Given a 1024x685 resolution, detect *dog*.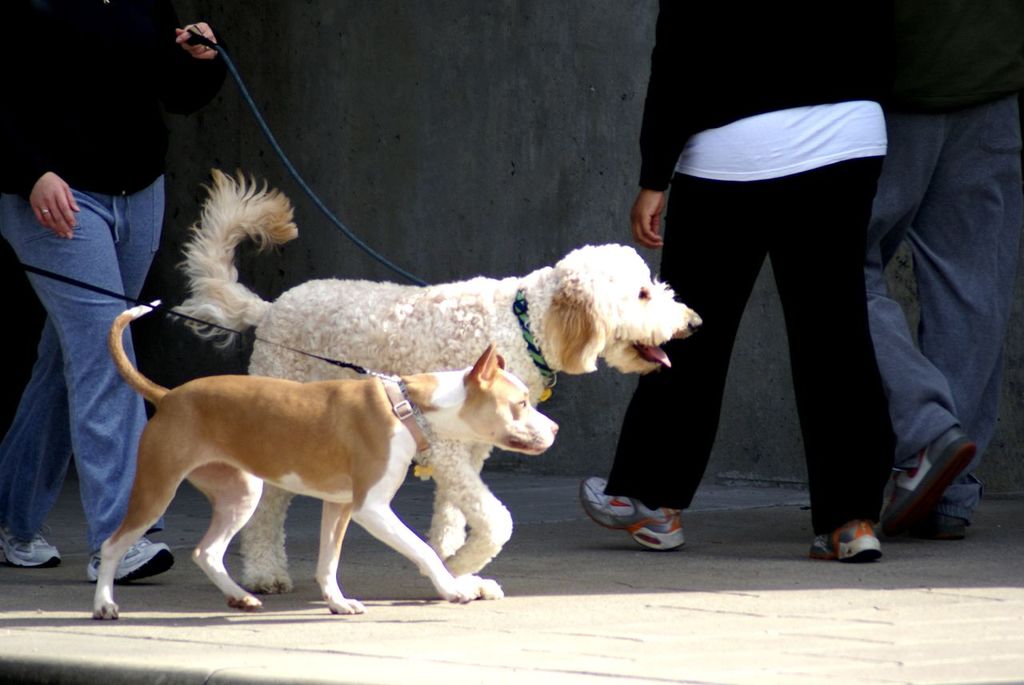
[171, 167, 710, 594].
